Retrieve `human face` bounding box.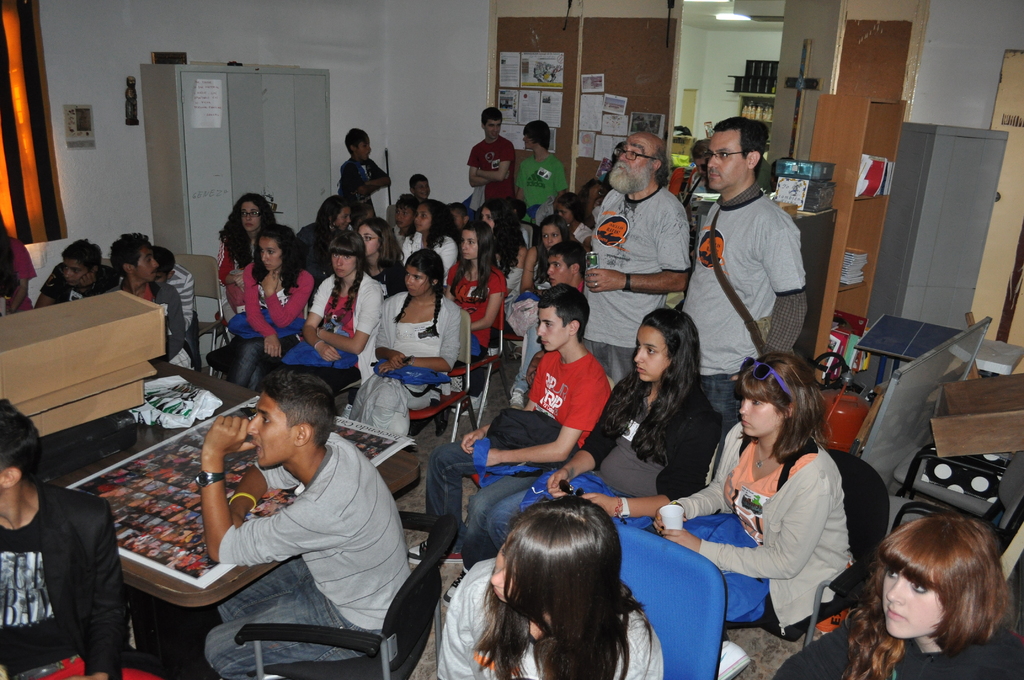
Bounding box: x1=490 y1=535 x2=520 y2=600.
